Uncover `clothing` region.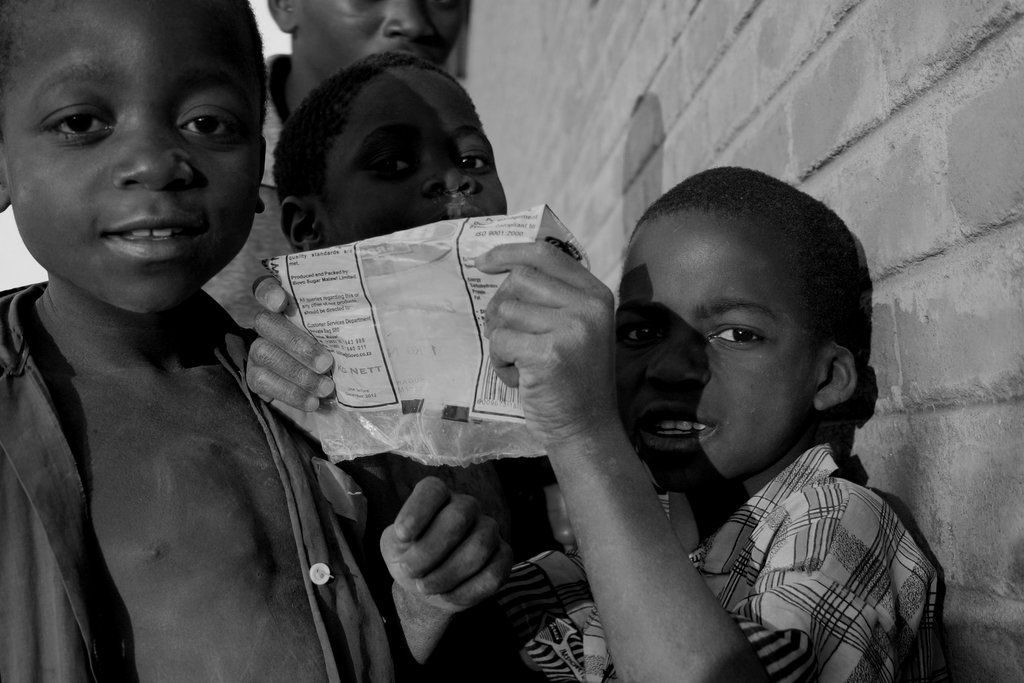
Uncovered: rect(0, 269, 408, 682).
